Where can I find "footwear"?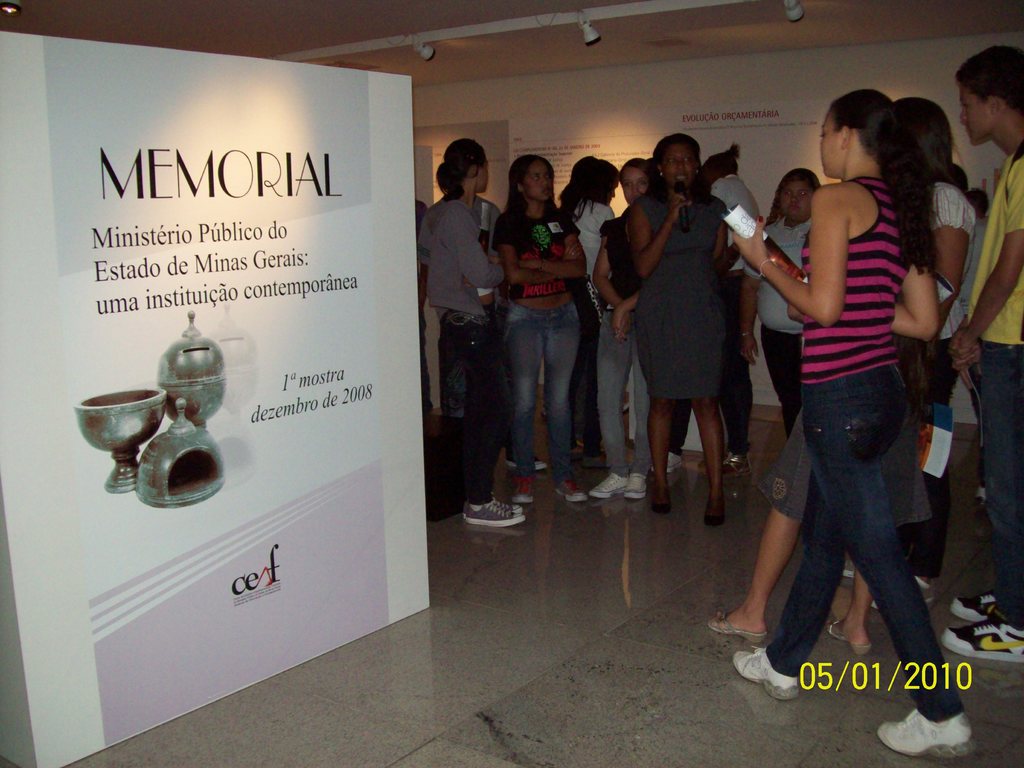
You can find it at 876 705 983 761.
